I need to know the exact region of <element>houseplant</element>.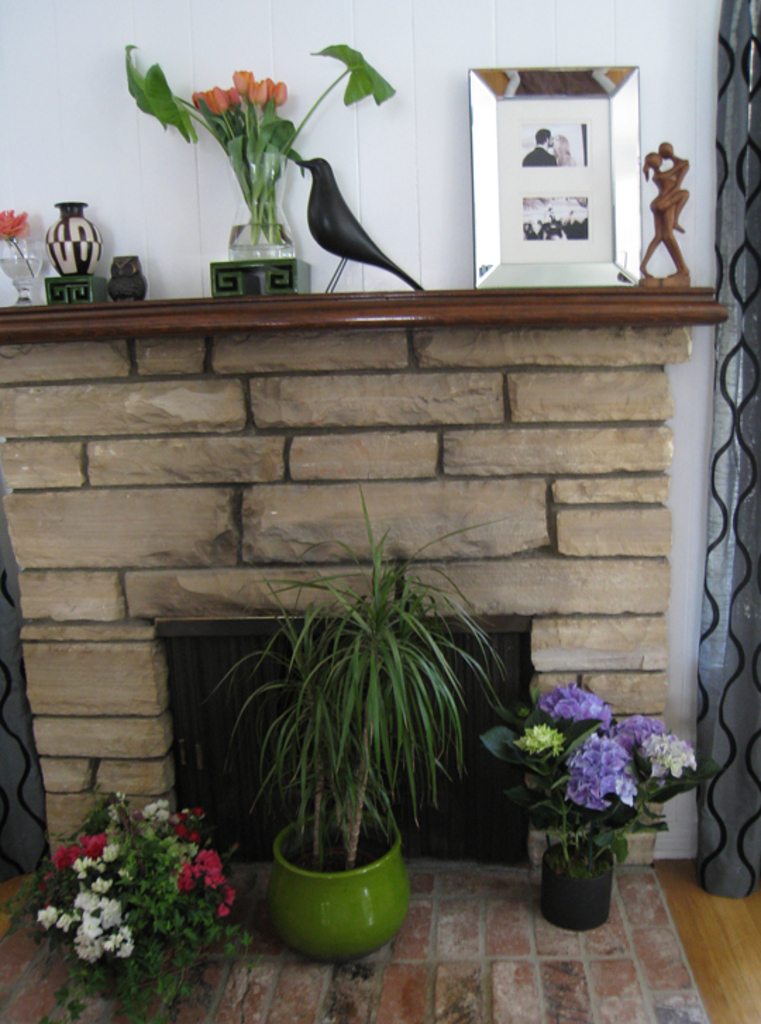
Region: (left=481, top=679, right=722, bottom=930).
